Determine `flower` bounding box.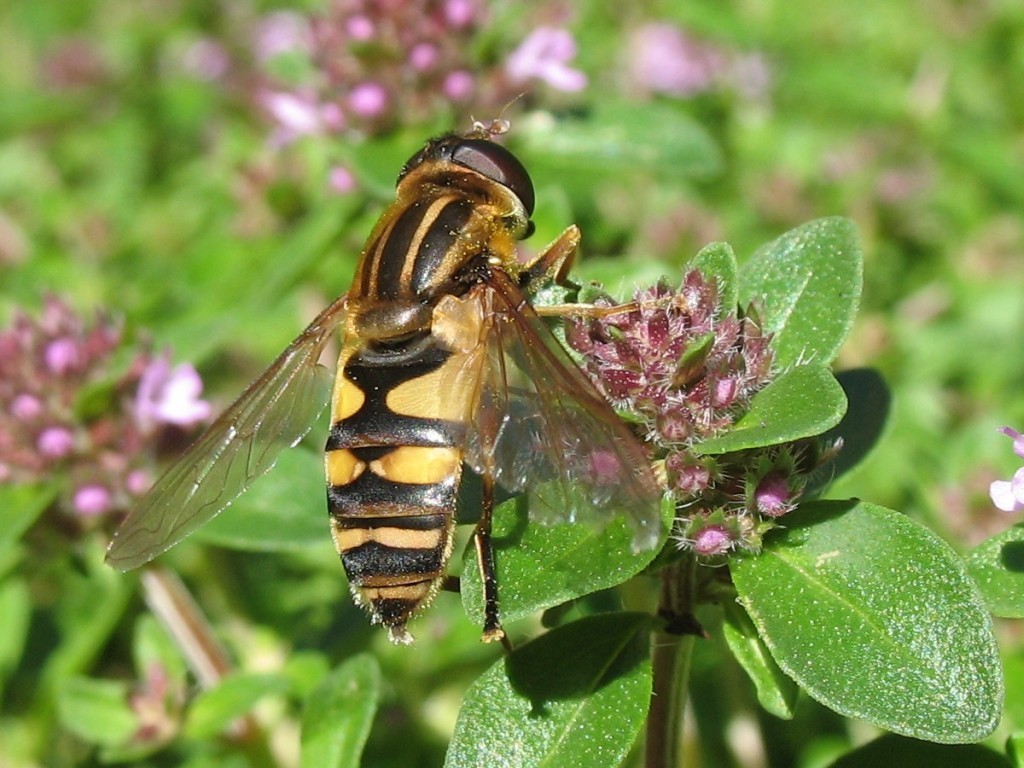
Determined: (x1=556, y1=270, x2=782, y2=490).
